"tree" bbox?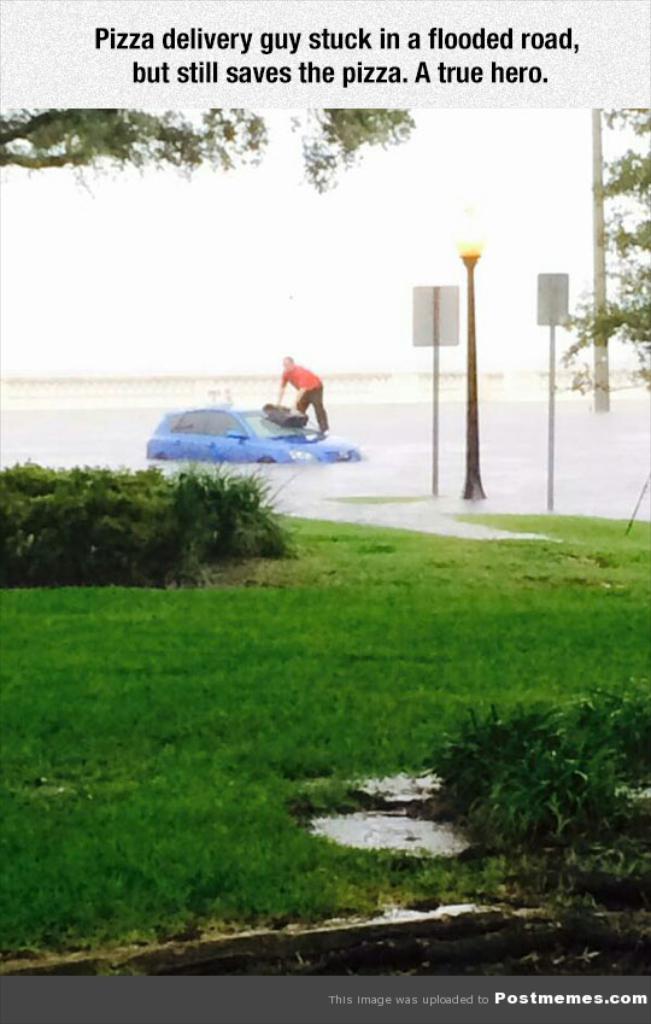
{"x1": 0, "y1": 106, "x2": 414, "y2": 186}
